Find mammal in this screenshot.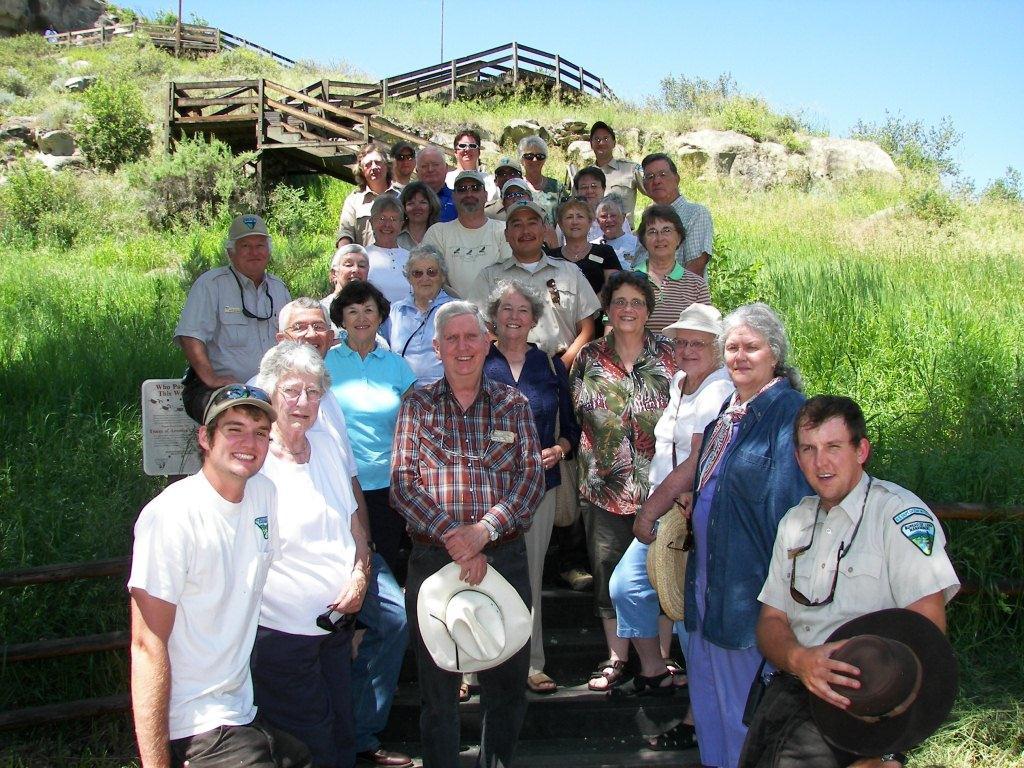
The bounding box for mammal is l=334, t=141, r=408, b=247.
